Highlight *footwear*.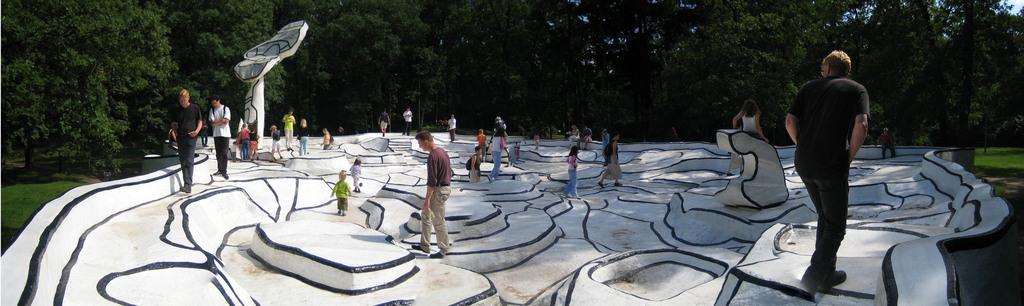
Highlighted region: rect(428, 250, 445, 260).
